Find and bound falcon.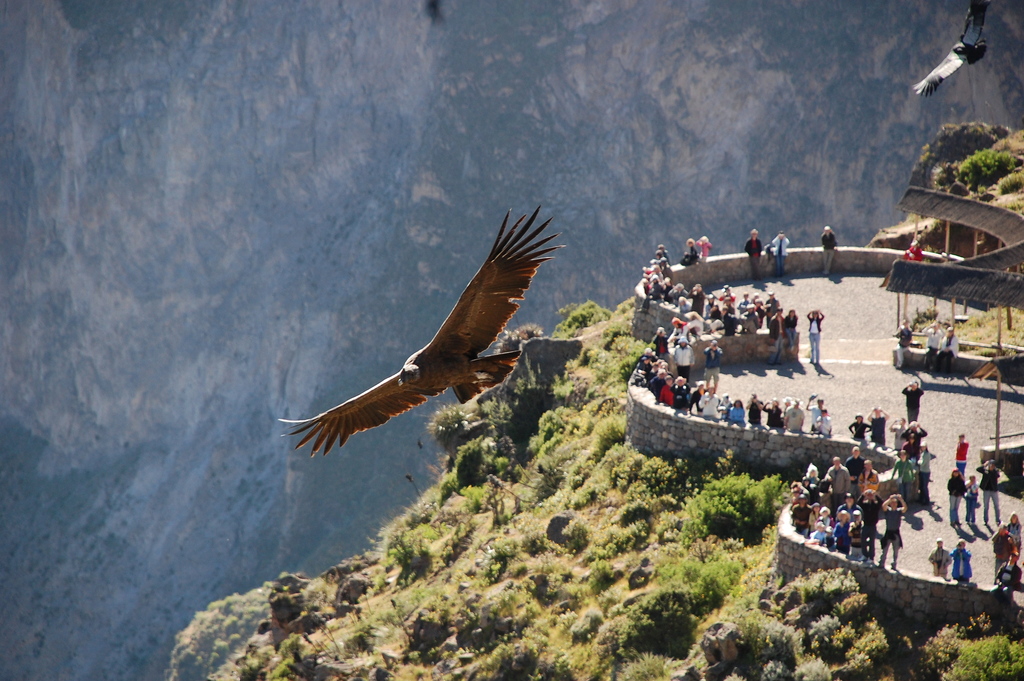
Bound: 911/0/993/98.
